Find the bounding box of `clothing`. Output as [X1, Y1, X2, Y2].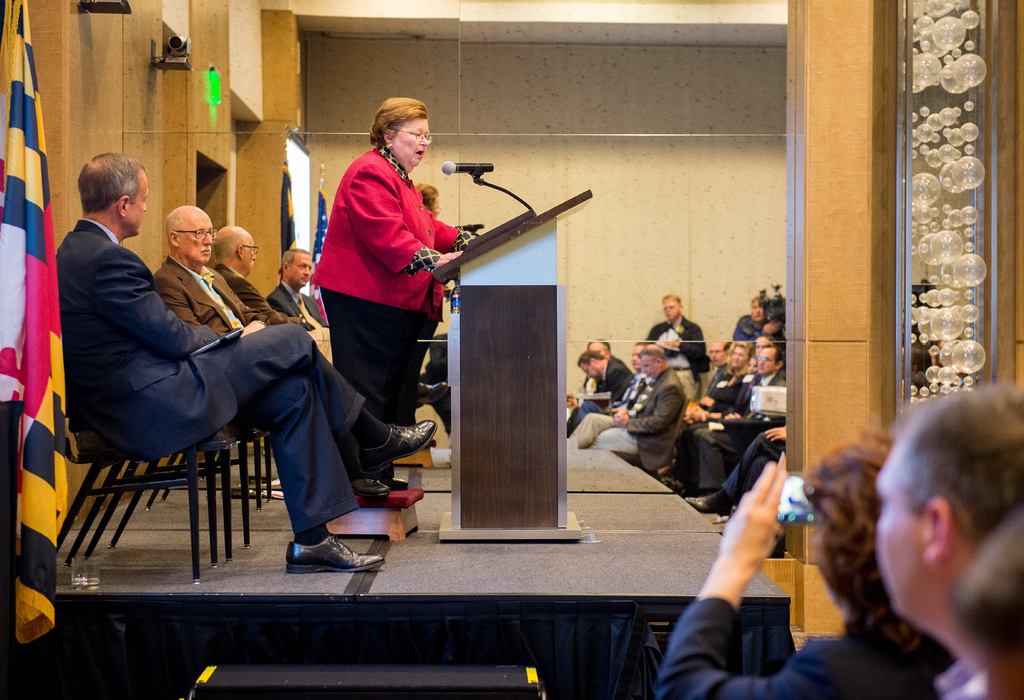
[557, 354, 636, 427].
